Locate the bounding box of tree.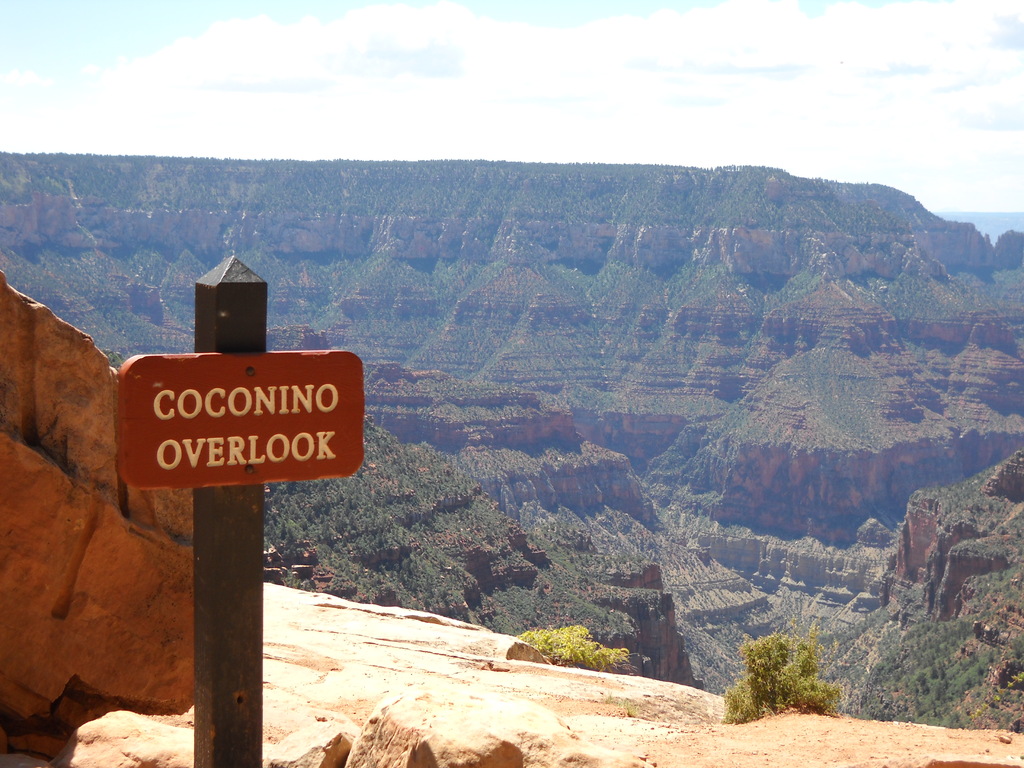
Bounding box: bbox=[494, 631, 621, 694].
